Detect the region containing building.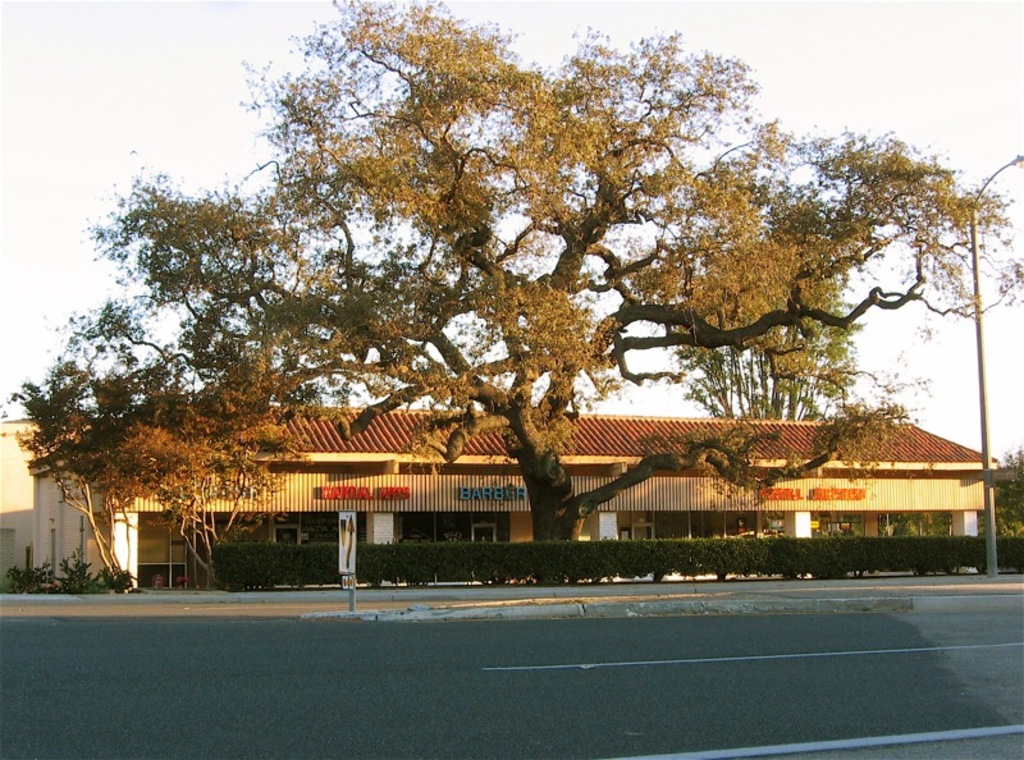
x1=0, y1=406, x2=1004, y2=599.
